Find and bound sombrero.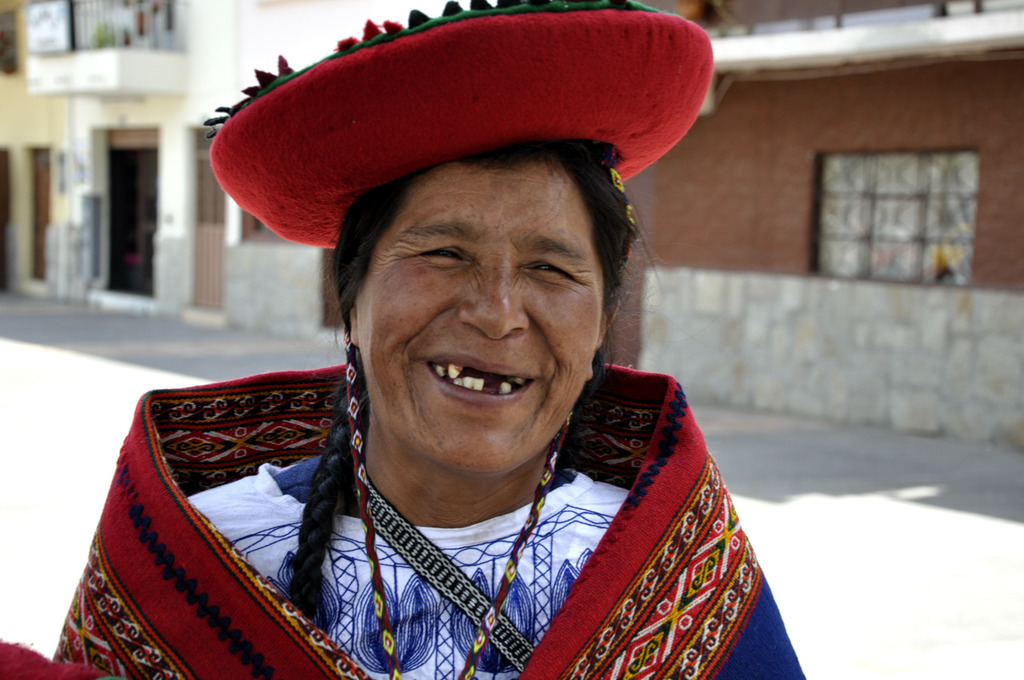
Bound: crop(203, 0, 716, 253).
